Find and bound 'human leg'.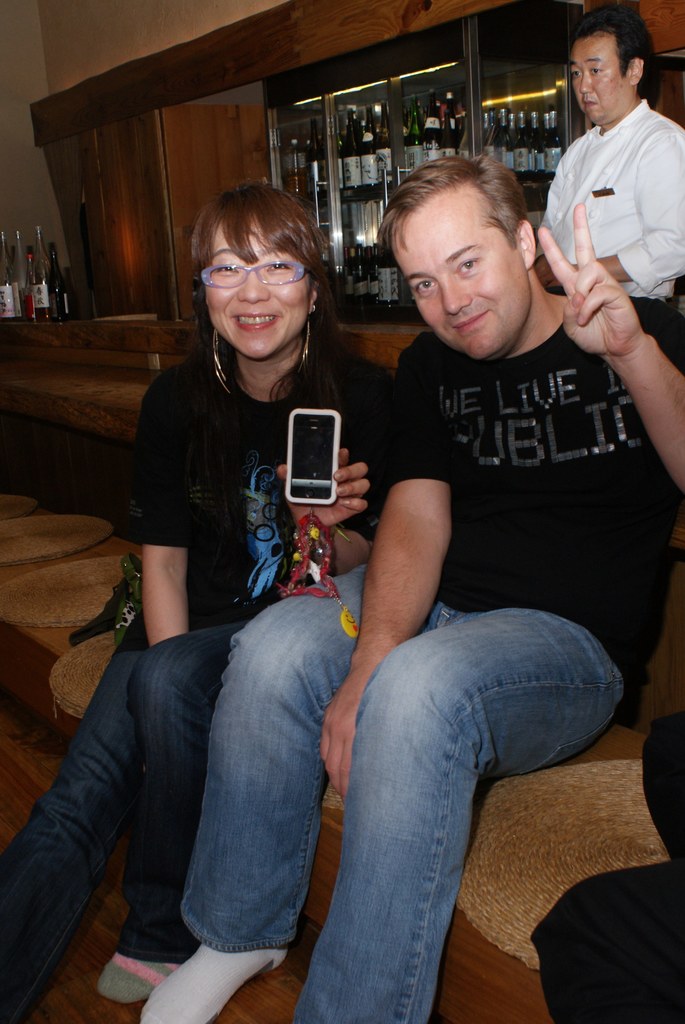
Bound: [0,626,144,1009].
